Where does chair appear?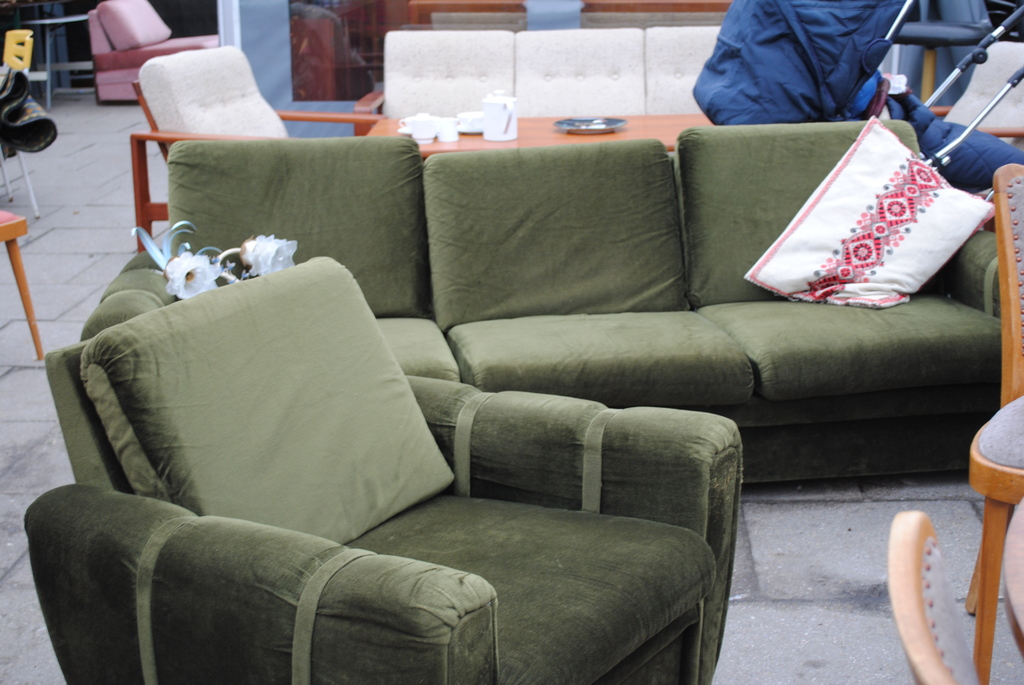
Appears at 960 166 1023 613.
